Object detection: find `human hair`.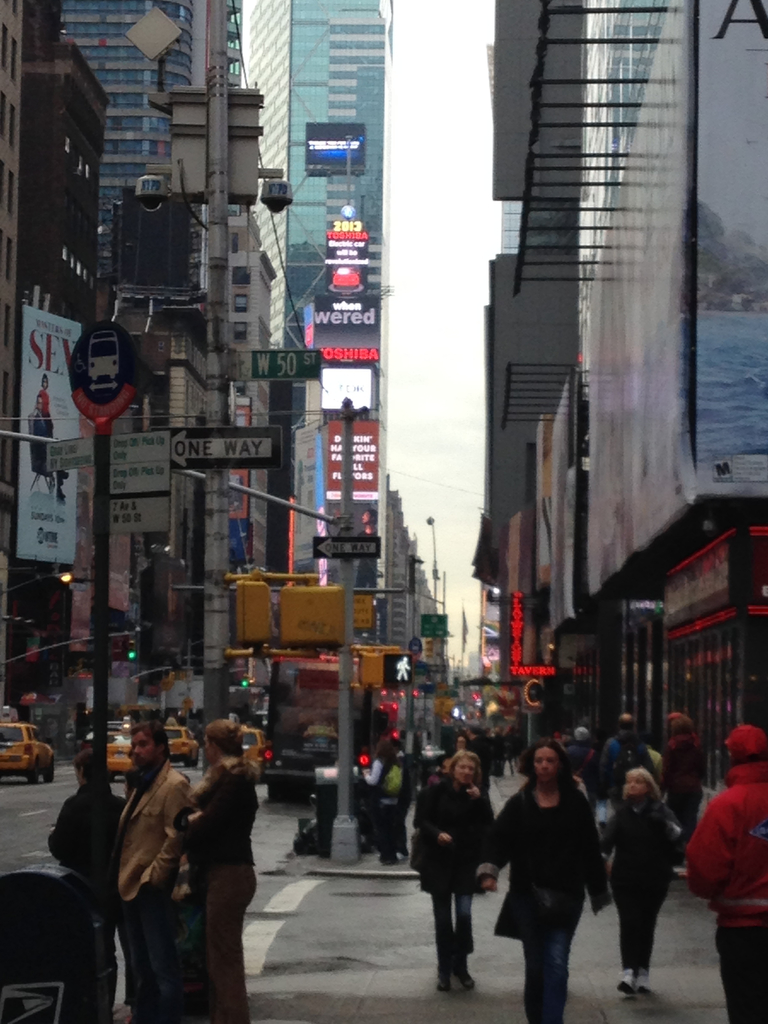
locate(135, 719, 170, 756).
